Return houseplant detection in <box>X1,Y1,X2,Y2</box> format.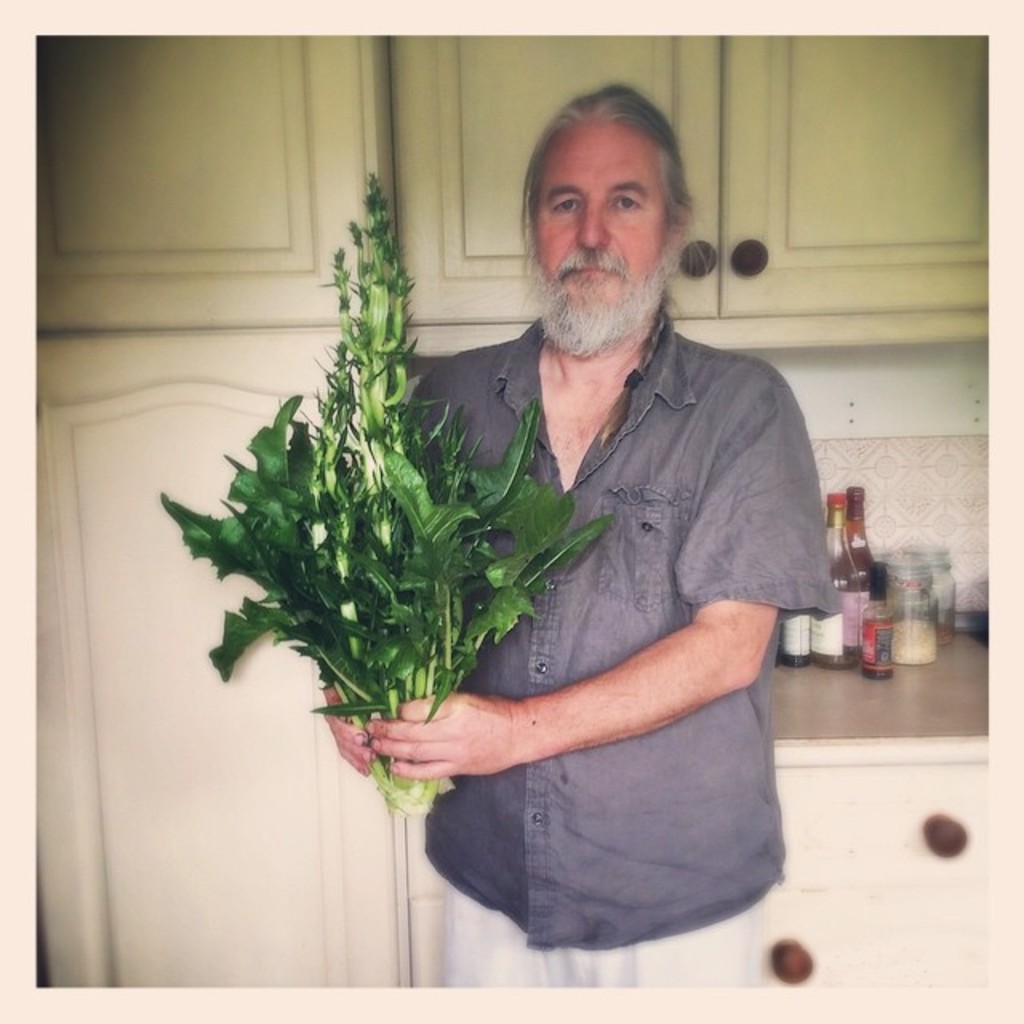
<box>158,168,624,816</box>.
